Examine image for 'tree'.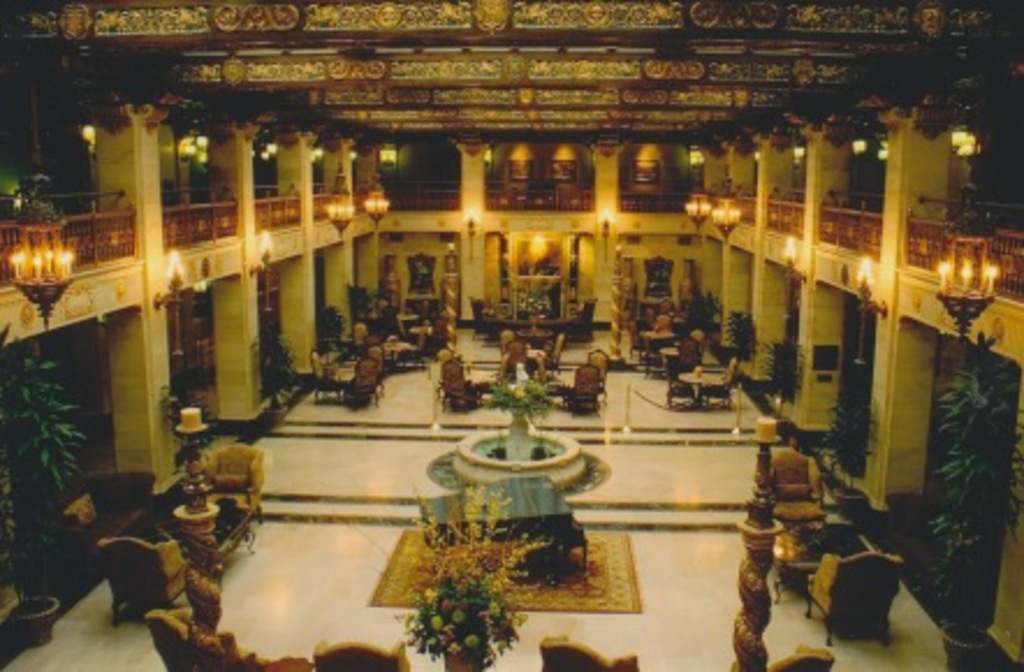
Examination result: {"x1": 0, "y1": 324, "x2": 95, "y2": 584}.
